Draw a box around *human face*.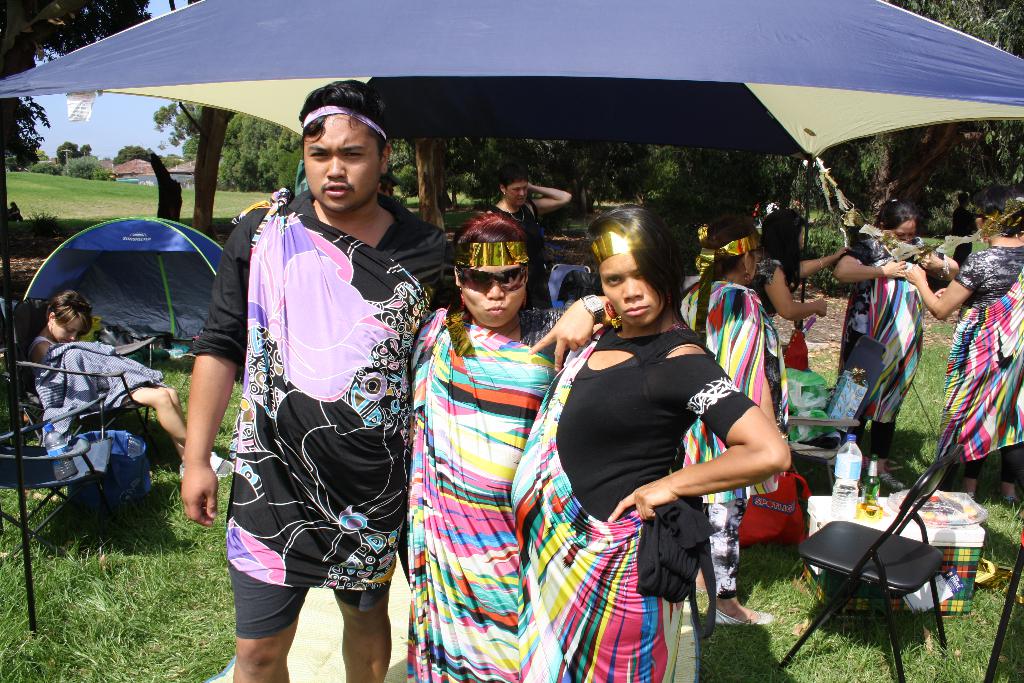
(505, 178, 530, 206).
